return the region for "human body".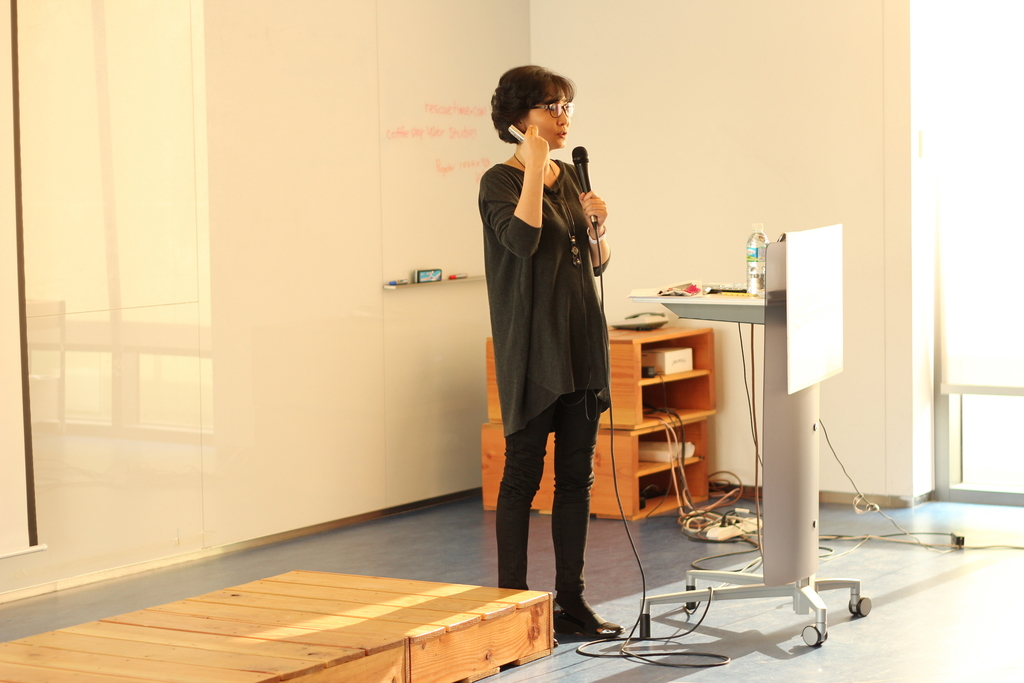
484,67,614,534.
